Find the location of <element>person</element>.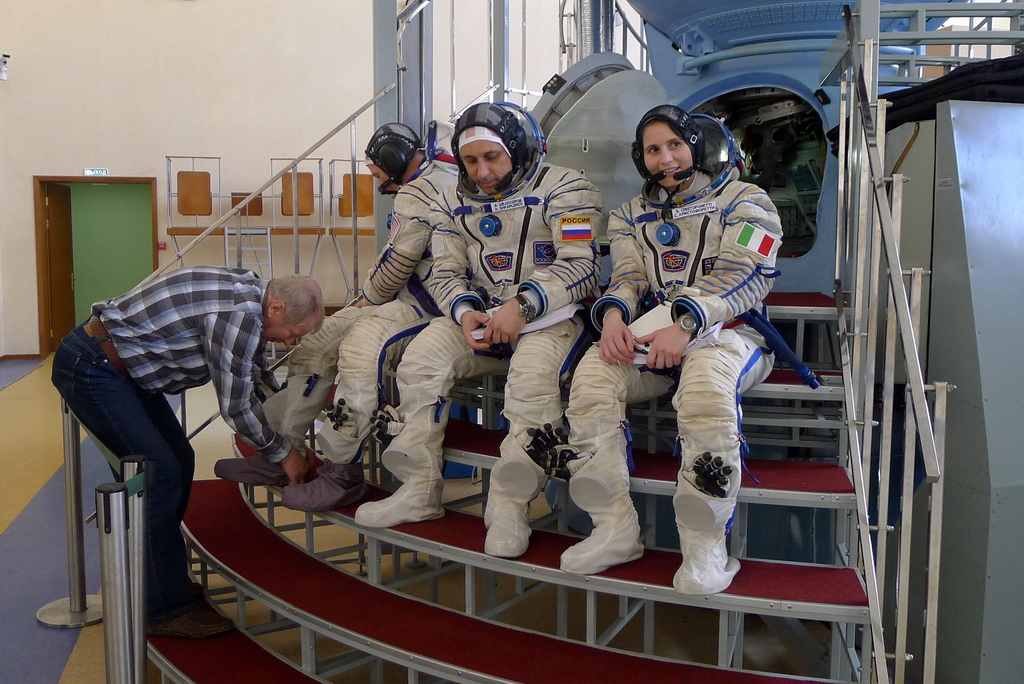
Location: Rect(43, 264, 326, 635).
